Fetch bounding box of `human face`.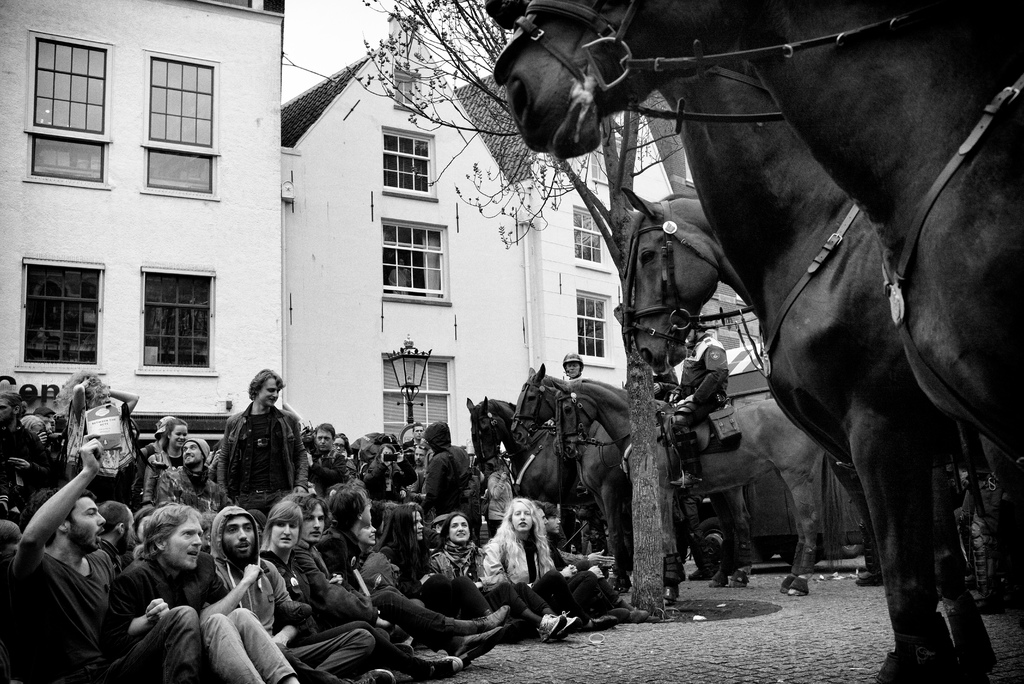
Bbox: {"left": 449, "top": 516, "right": 469, "bottom": 542}.
